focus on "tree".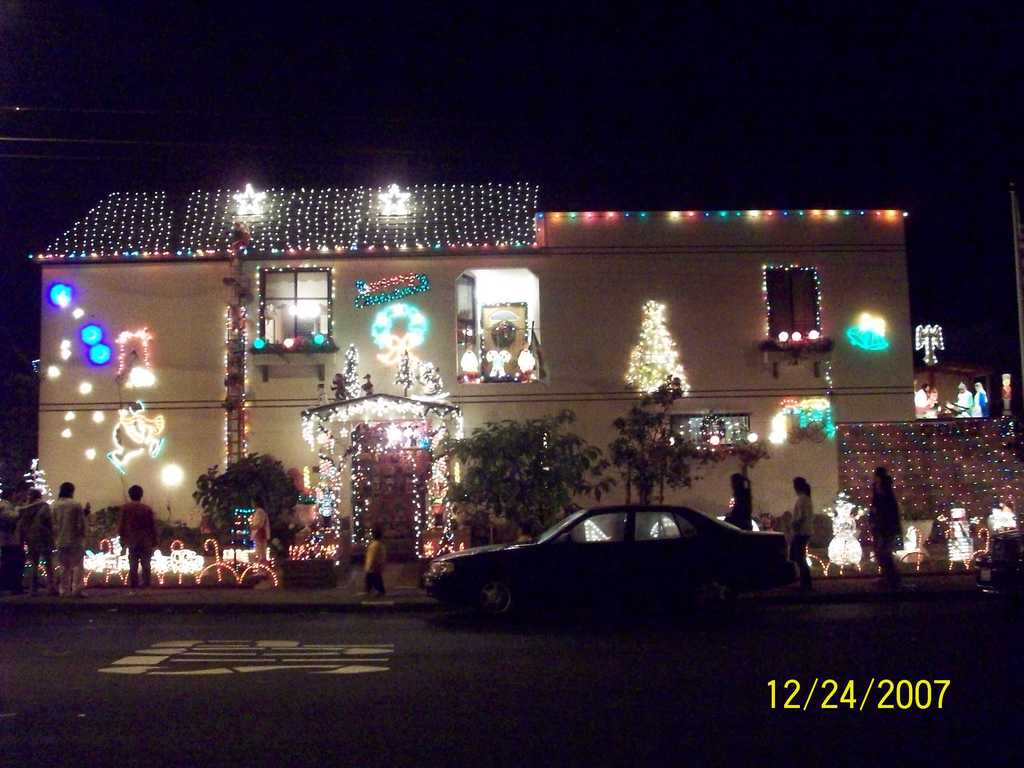
Focused at detection(439, 404, 620, 548).
